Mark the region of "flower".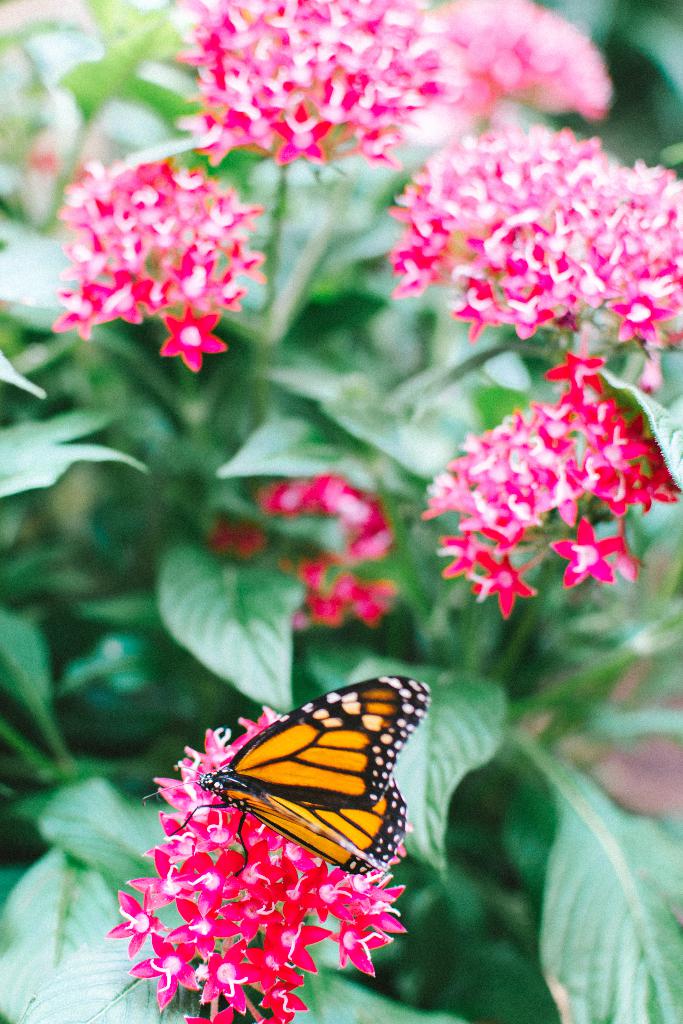
Region: [x1=368, y1=115, x2=682, y2=346].
